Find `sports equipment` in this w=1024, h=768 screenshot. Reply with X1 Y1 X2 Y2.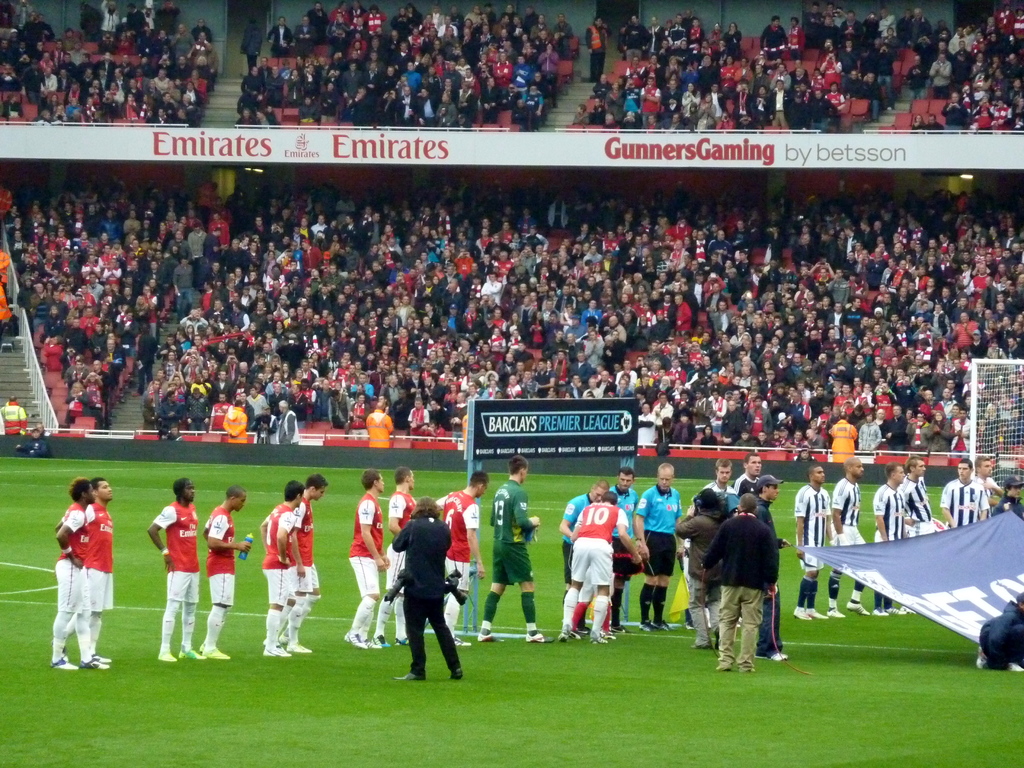
180 648 204 660.
